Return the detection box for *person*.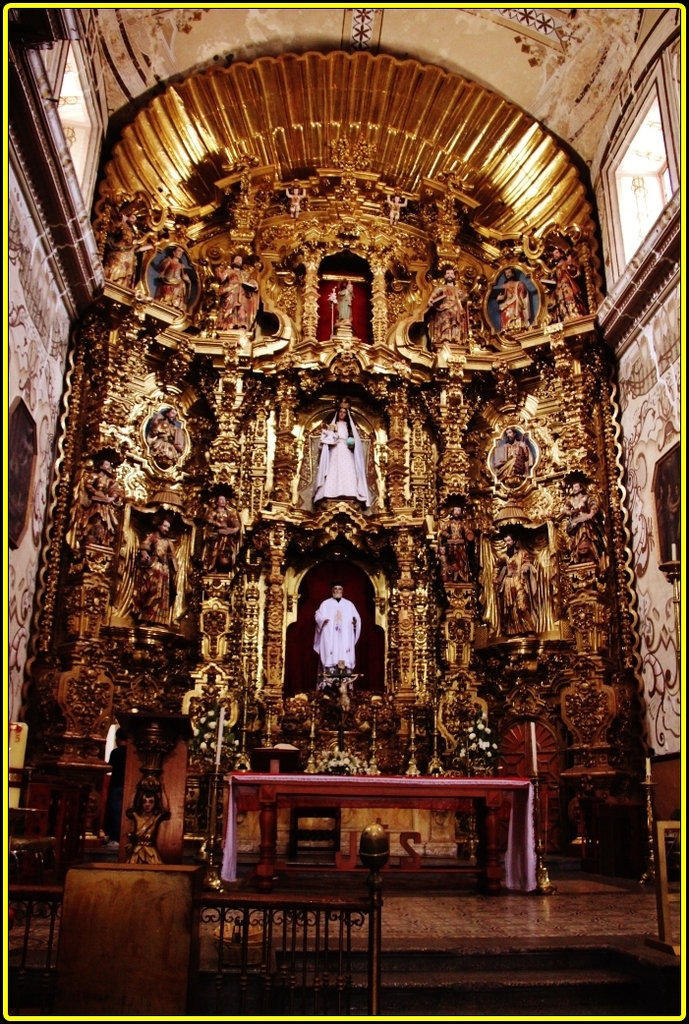
bbox=(385, 197, 407, 227).
